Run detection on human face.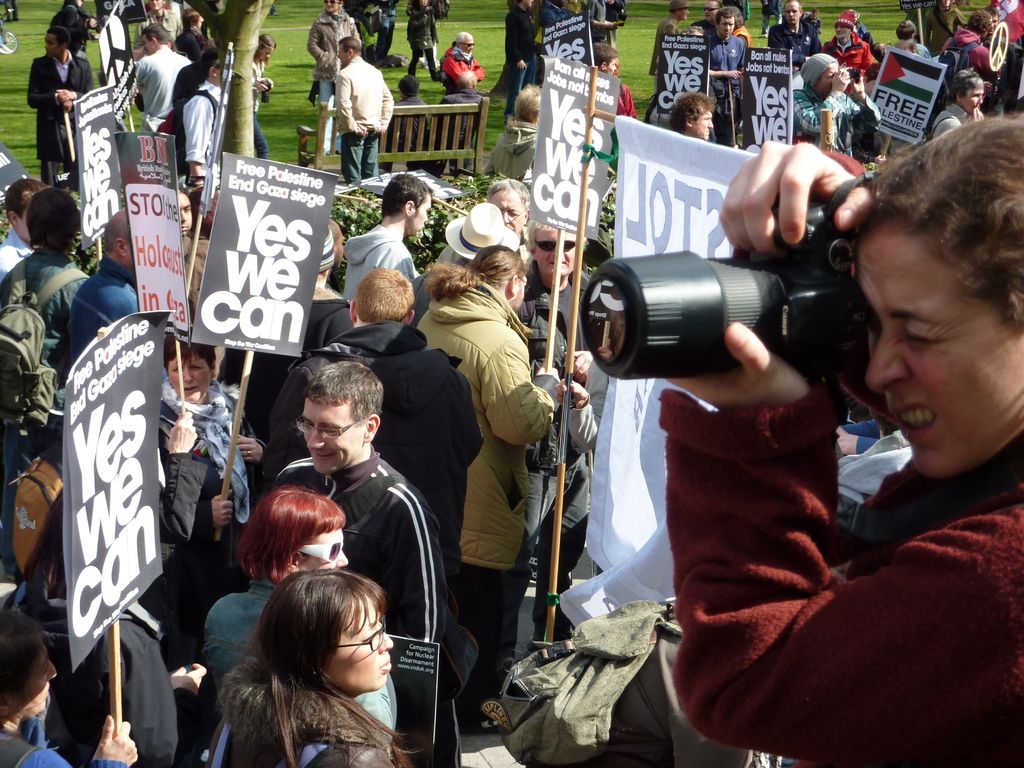
Result: <box>300,400,364,472</box>.
